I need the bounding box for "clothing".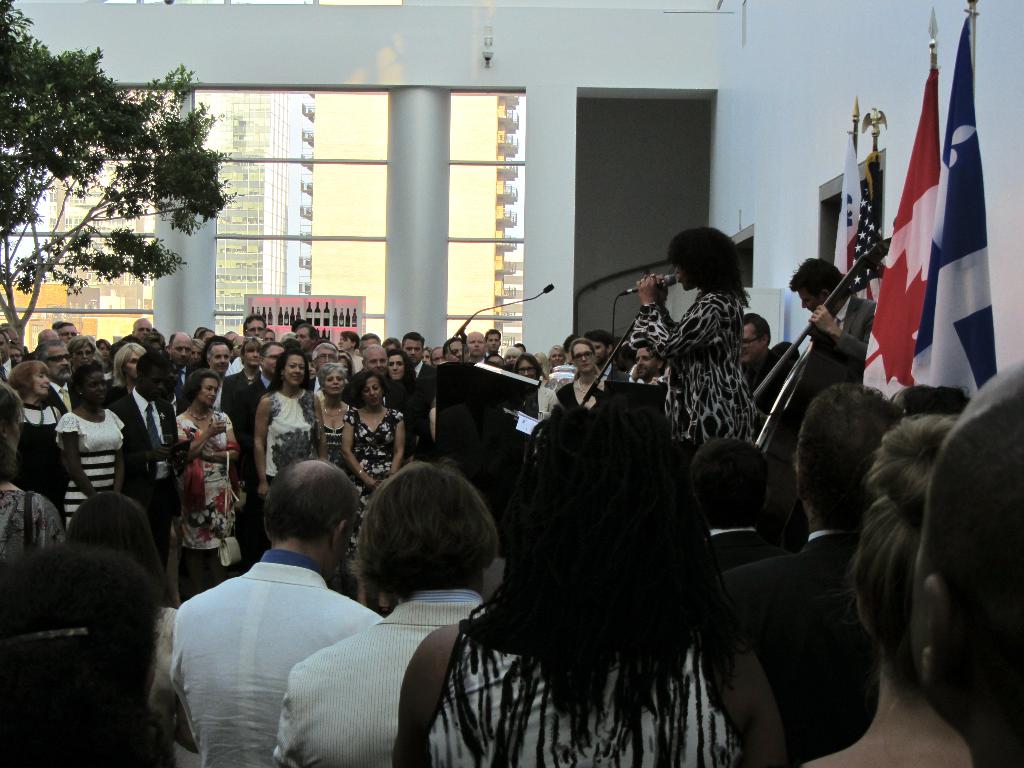
Here it is: [168, 545, 386, 767].
